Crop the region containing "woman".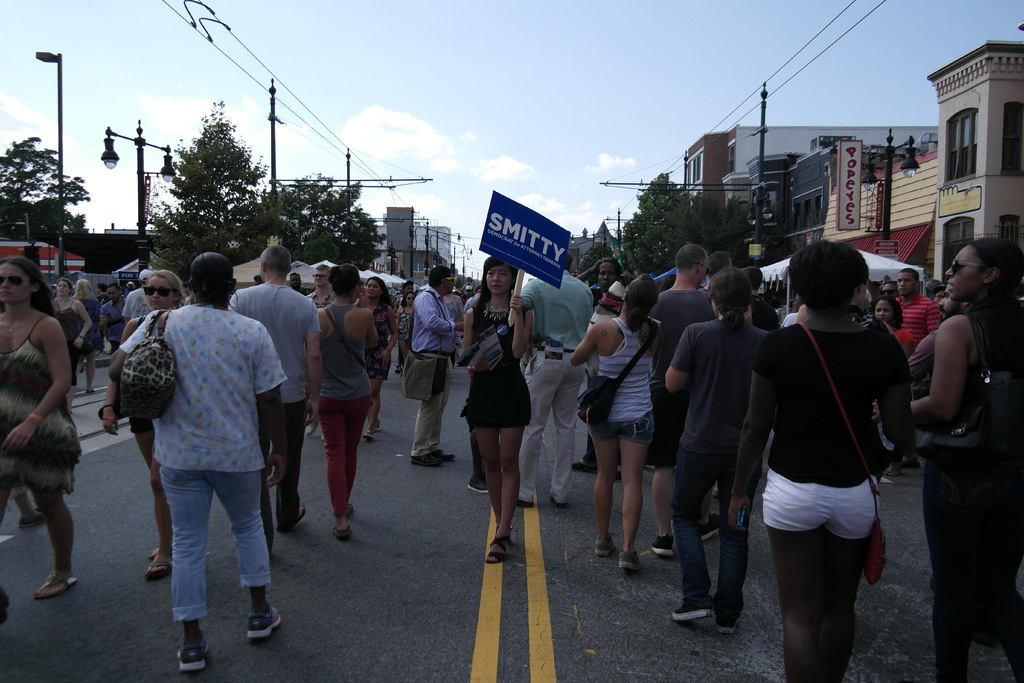
Crop region: [x1=870, y1=237, x2=1023, y2=682].
